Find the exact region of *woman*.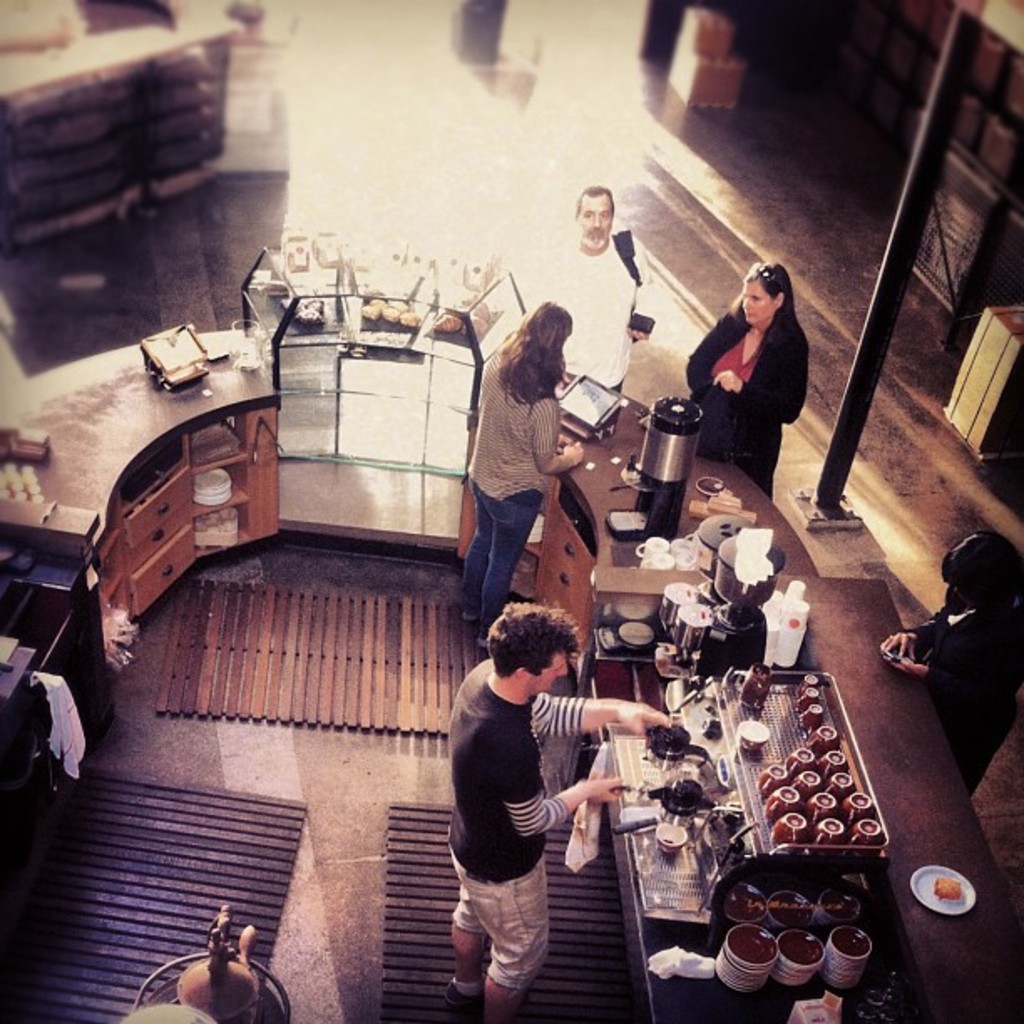
Exact region: 463,293,587,648.
